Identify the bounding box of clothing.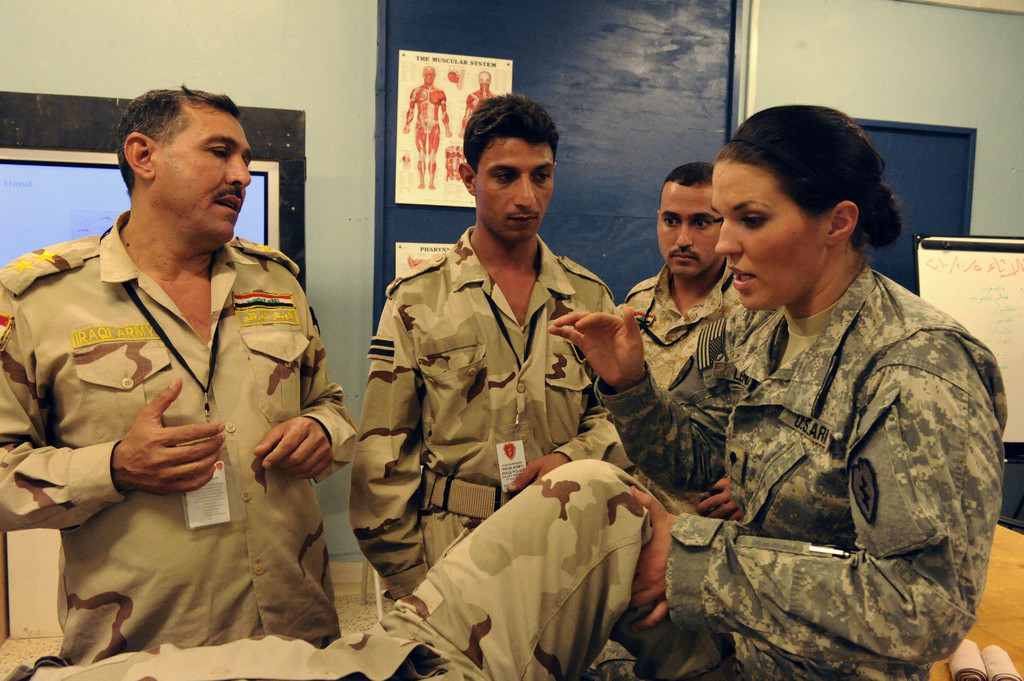
<box>355,230,598,615</box>.
